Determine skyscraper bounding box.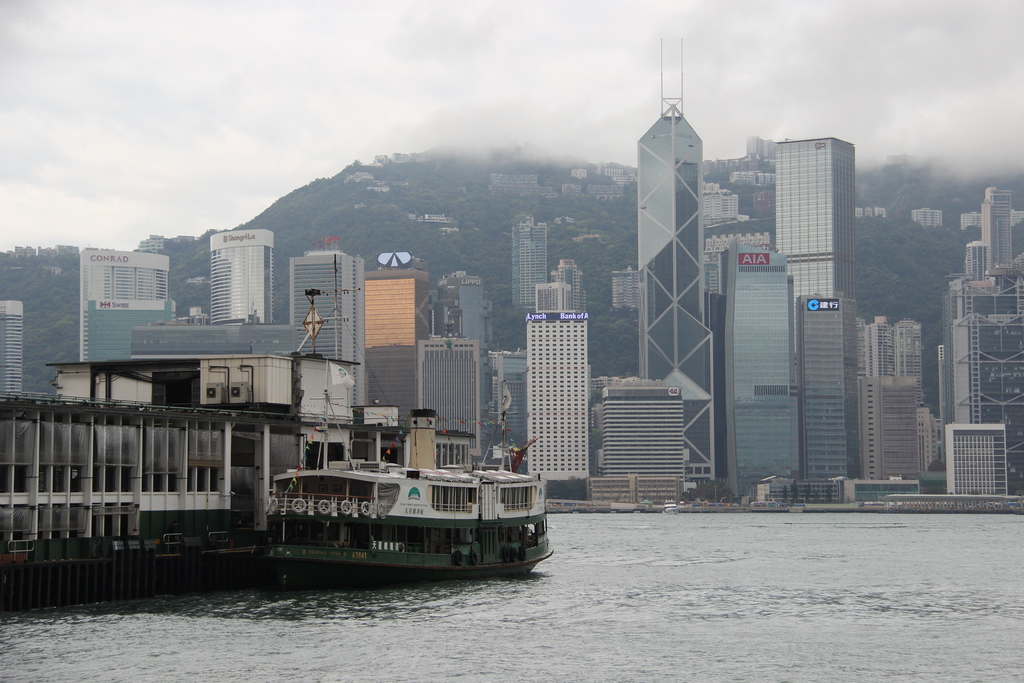
Determined: crop(773, 136, 855, 347).
